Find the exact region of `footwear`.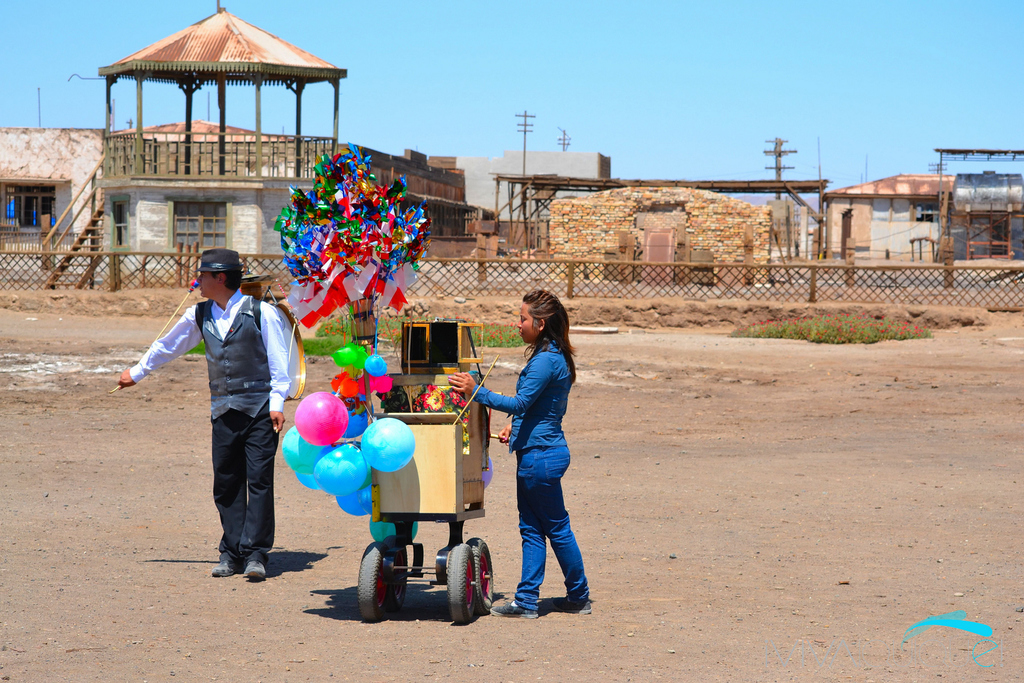
Exact region: locate(487, 600, 538, 615).
